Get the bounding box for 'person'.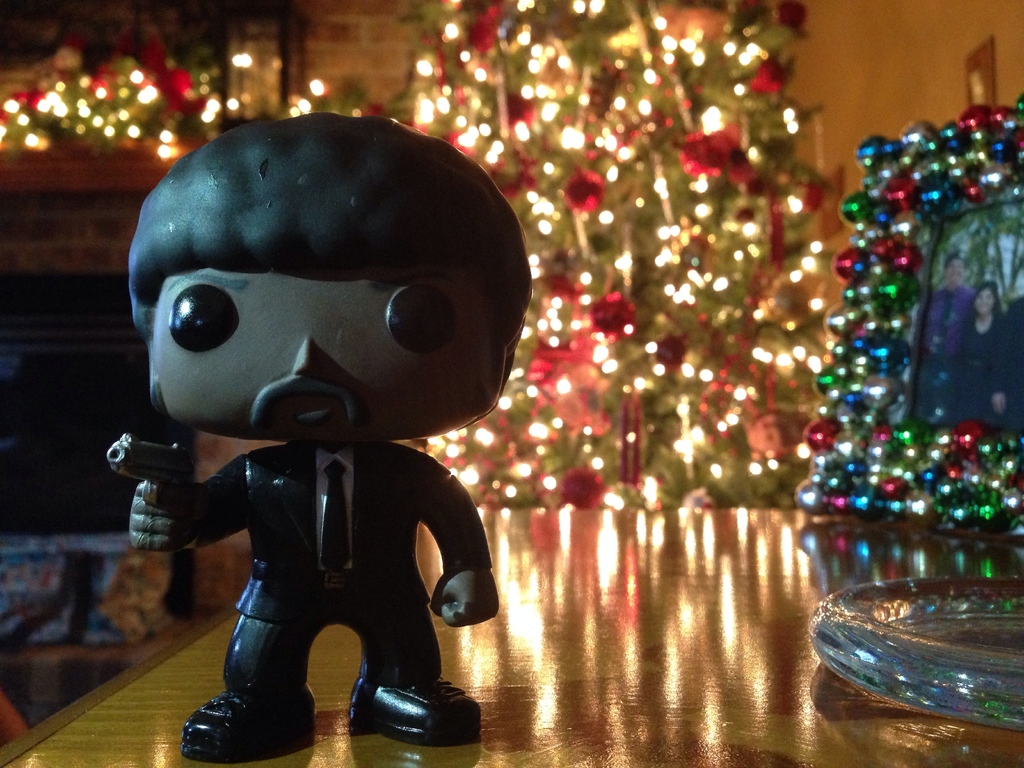
(136,86,536,762).
